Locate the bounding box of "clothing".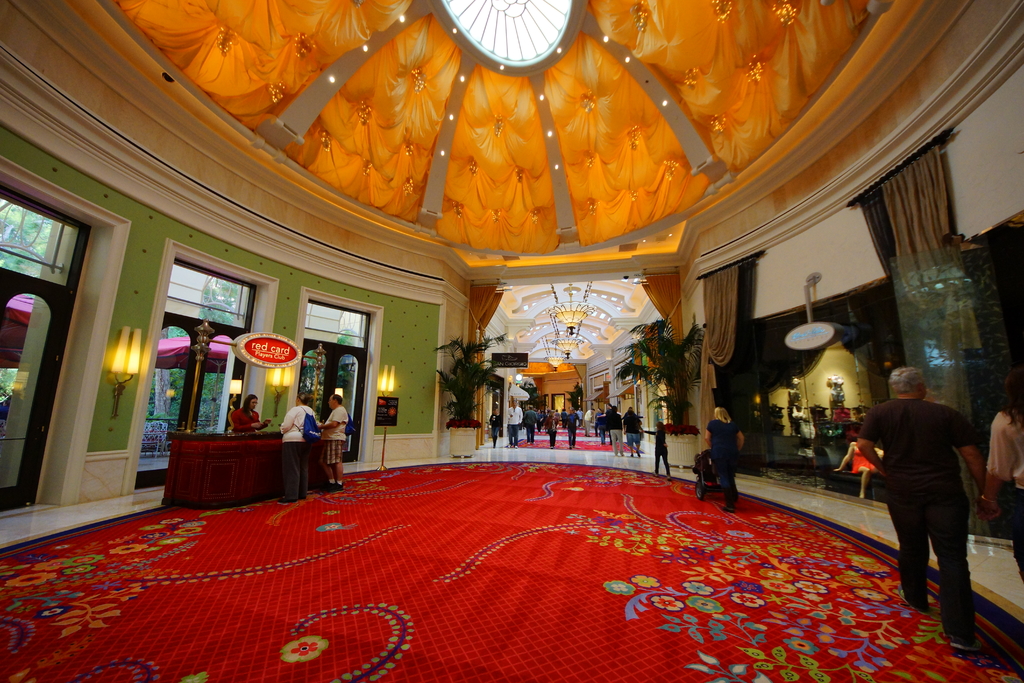
Bounding box: {"left": 655, "top": 419, "right": 673, "bottom": 466}.
